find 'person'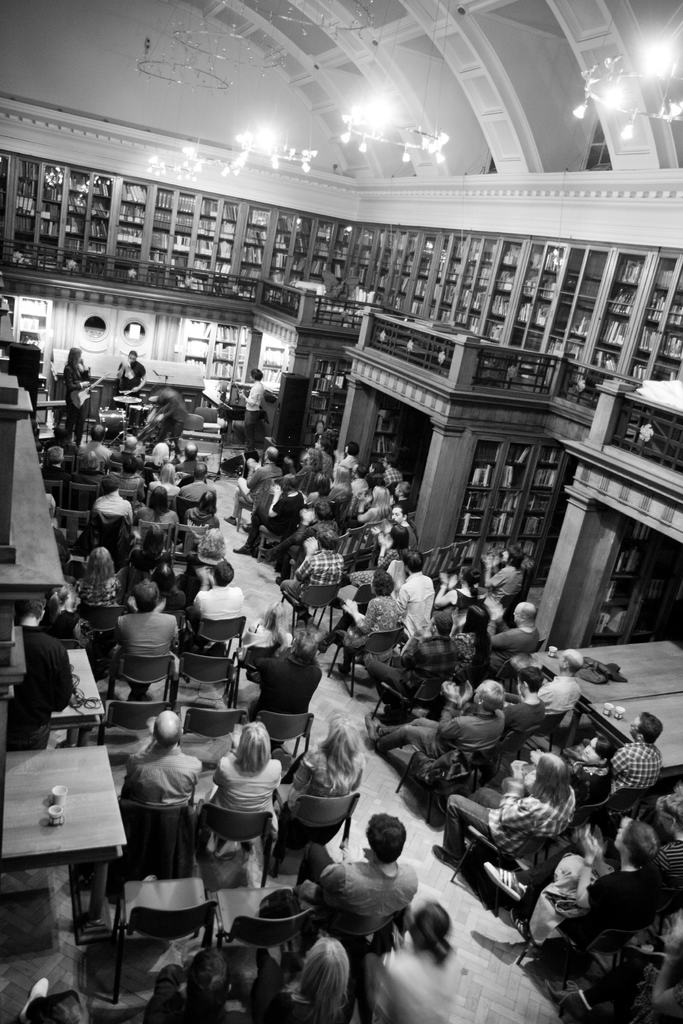
box=[45, 490, 72, 565]
